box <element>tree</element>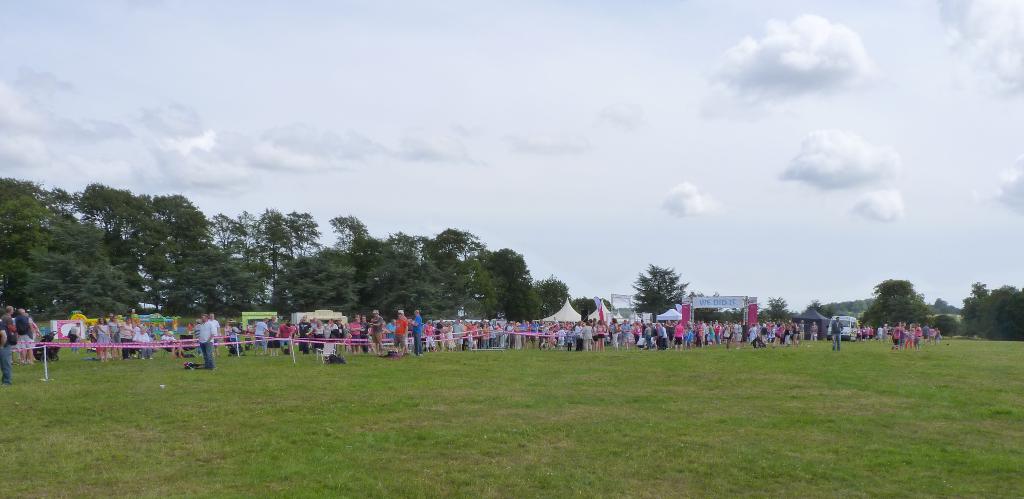
[x1=858, y1=277, x2=937, y2=333]
